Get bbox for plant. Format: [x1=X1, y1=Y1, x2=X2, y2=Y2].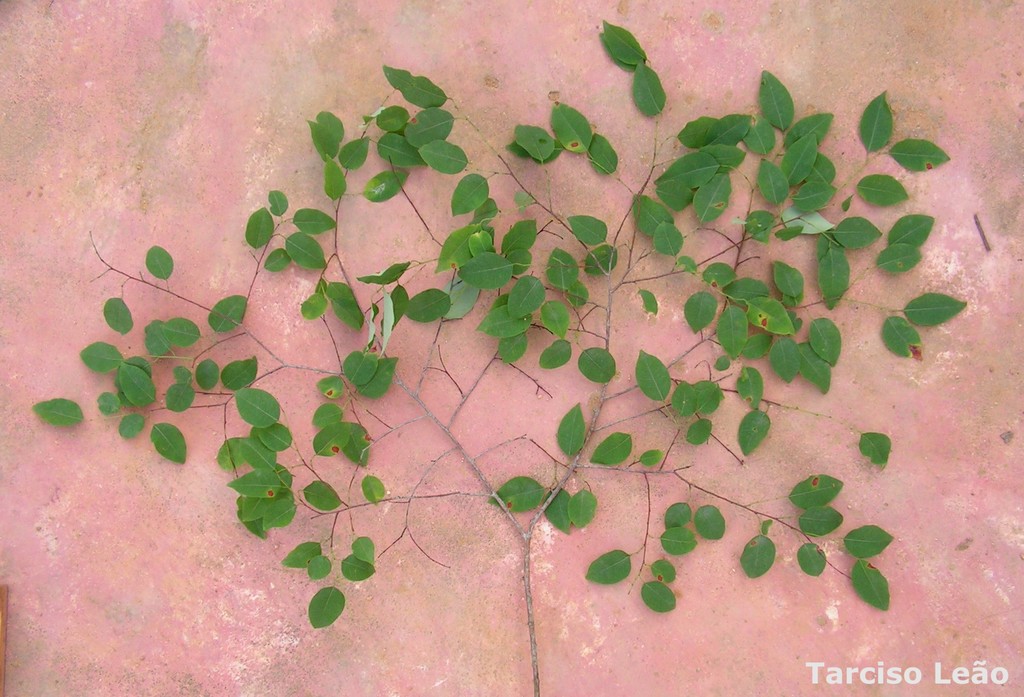
[x1=83, y1=37, x2=936, y2=696].
